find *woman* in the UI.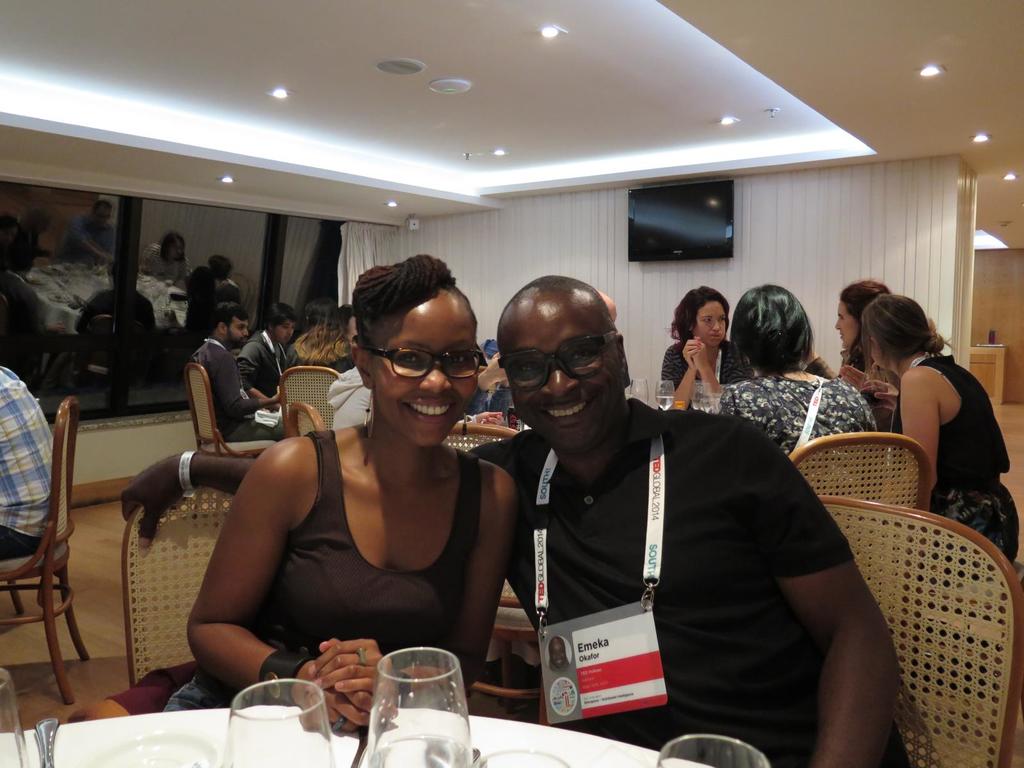
UI element at bbox=[457, 338, 513, 421].
